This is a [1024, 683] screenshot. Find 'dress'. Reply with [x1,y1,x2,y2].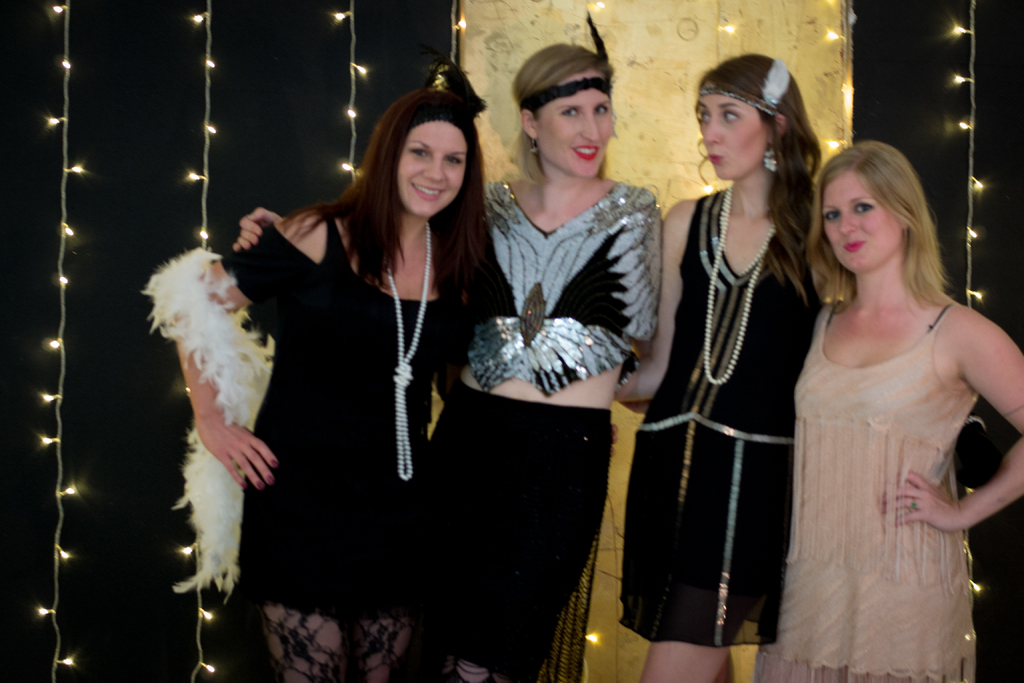
[755,297,977,682].
